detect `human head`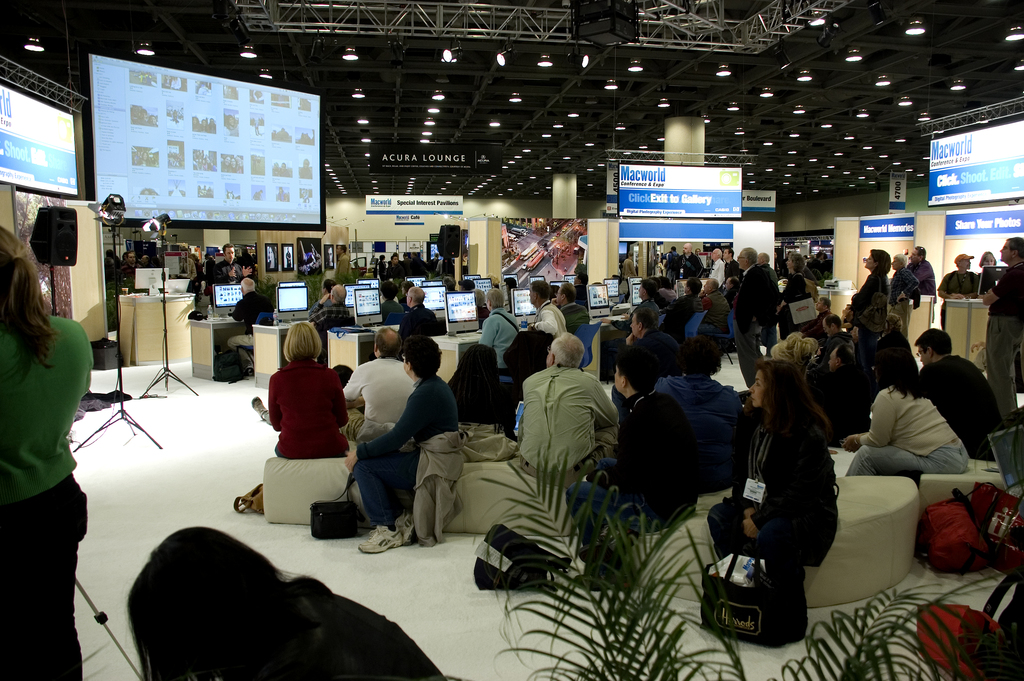
{"x1": 902, "y1": 245, "x2": 929, "y2": 268}
